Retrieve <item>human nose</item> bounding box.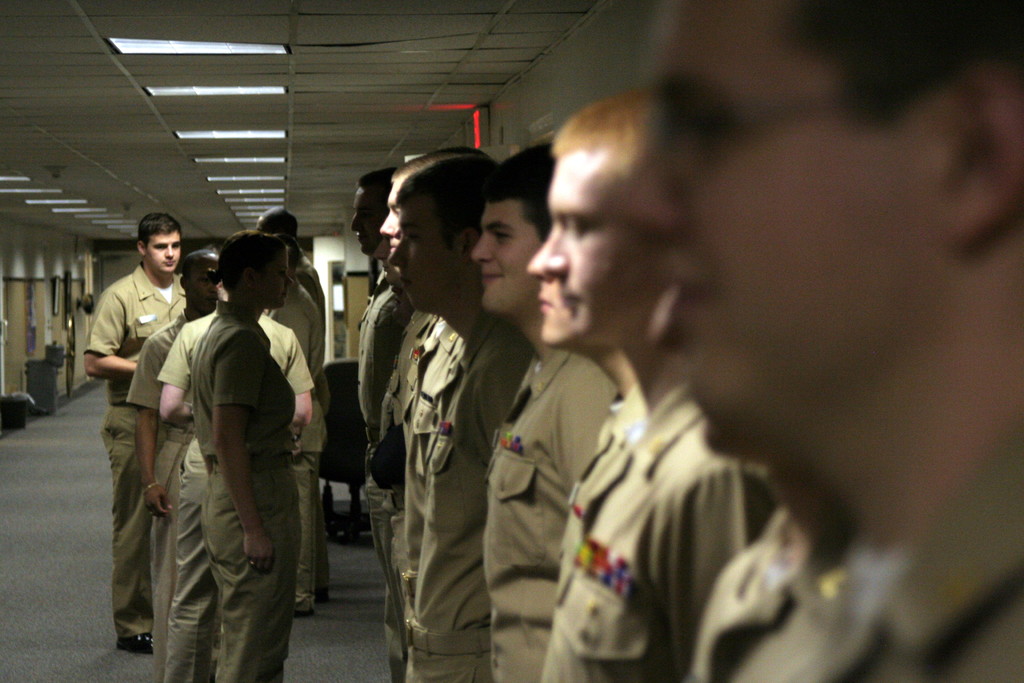
Bounding box: l=387, t=239, r=408, b=267.
